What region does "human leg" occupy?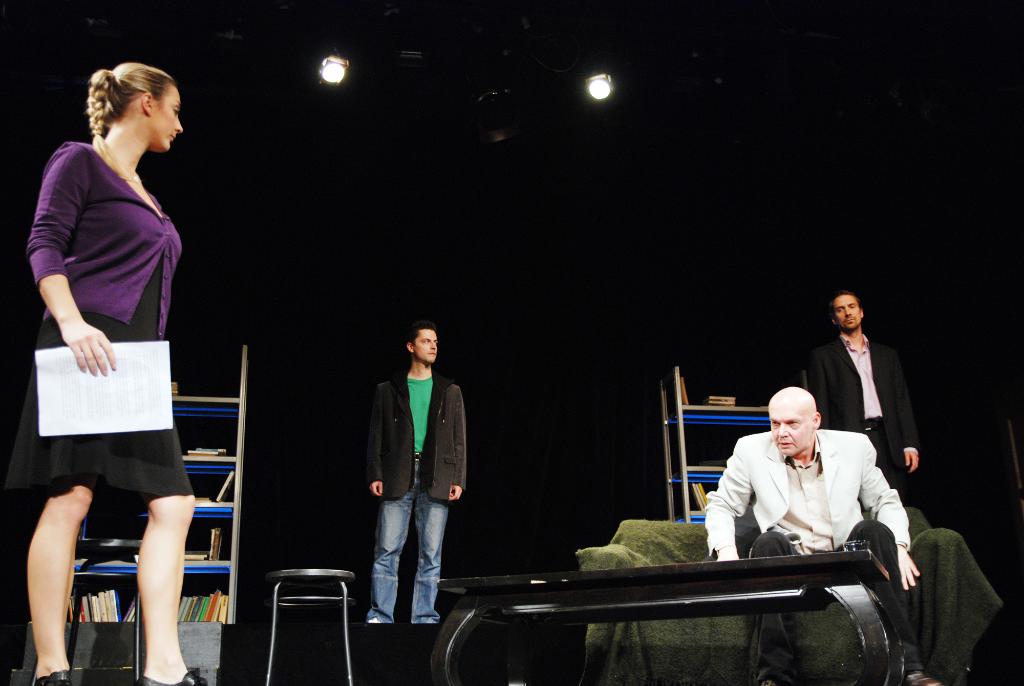
[x1=366, y1=478, x2=405, y2=624].
